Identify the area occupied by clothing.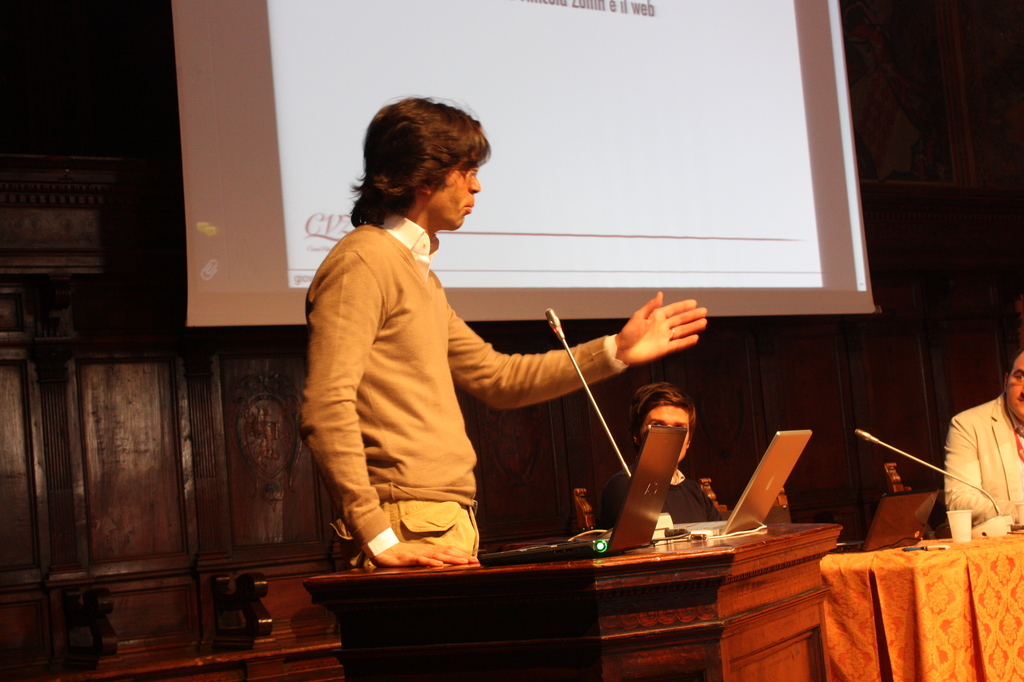
Area: <box>299,173,581,579</box>.
